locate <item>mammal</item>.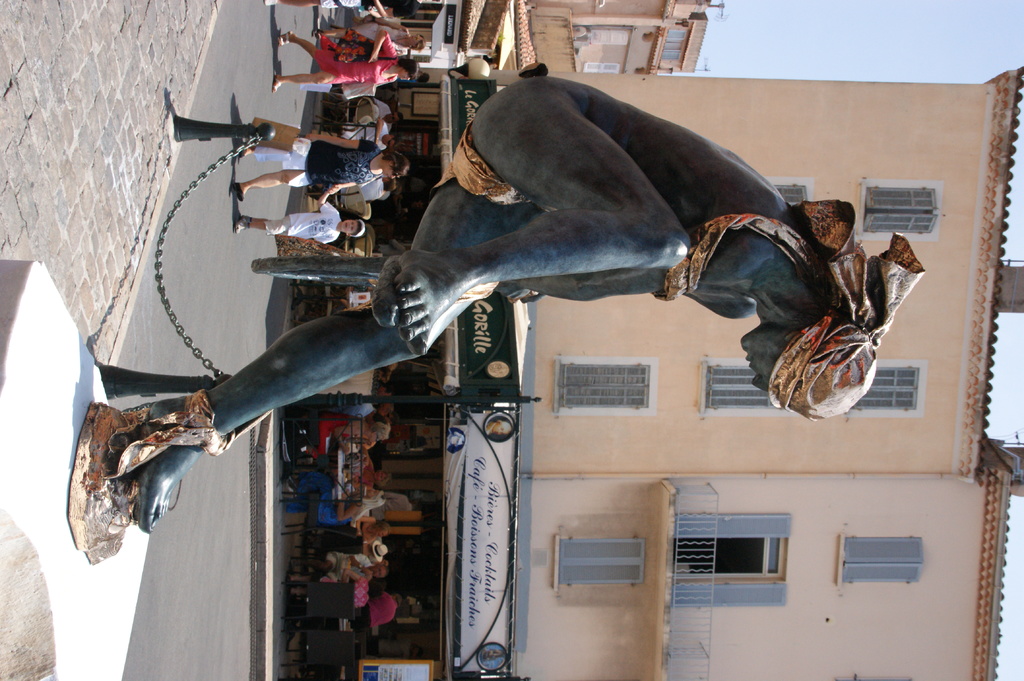
Bounding box: 374,95,403,130.
